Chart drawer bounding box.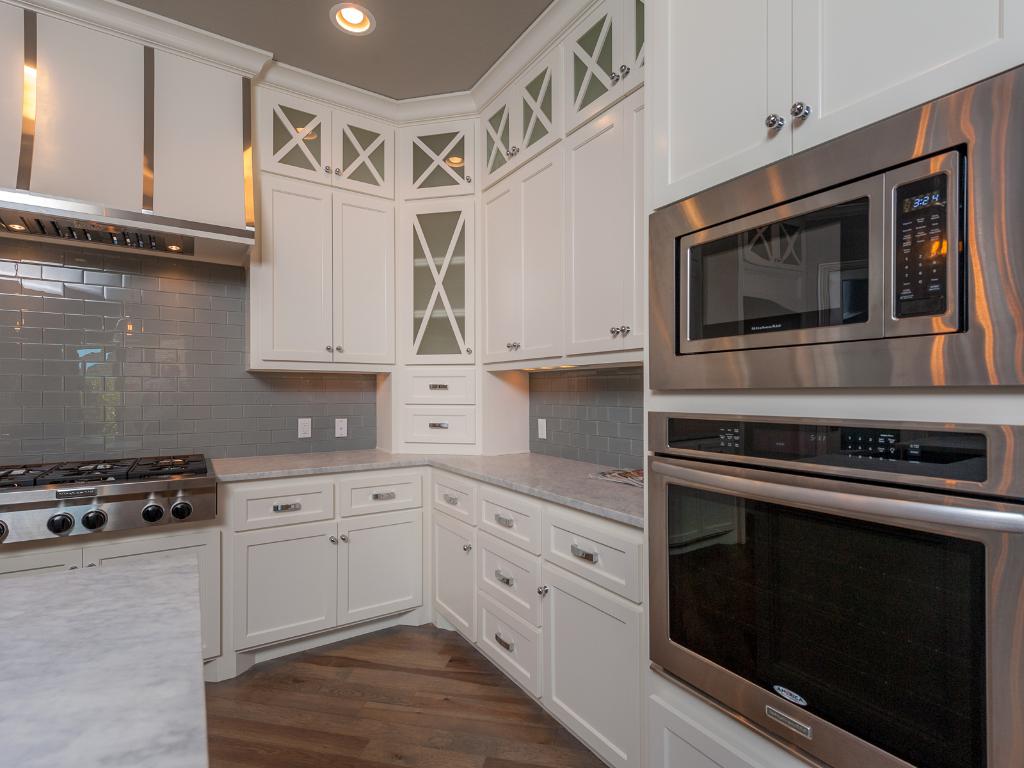
Charted: 473 483 540 556.
